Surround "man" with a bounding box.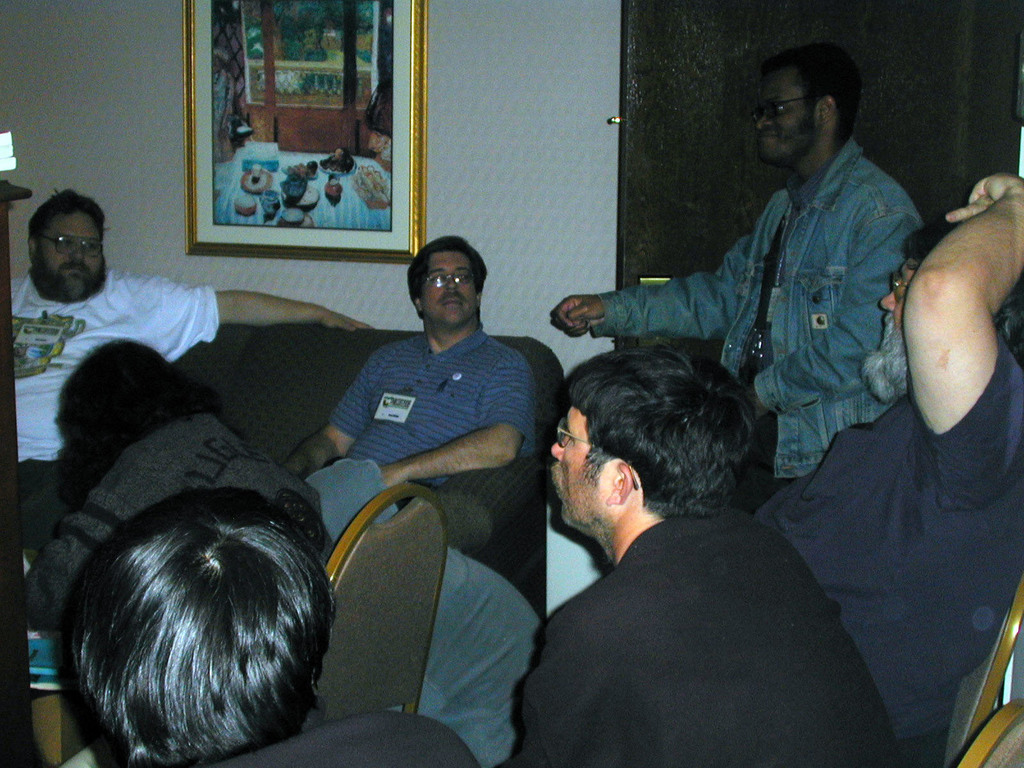
<box>73,483,492,767</box>.
